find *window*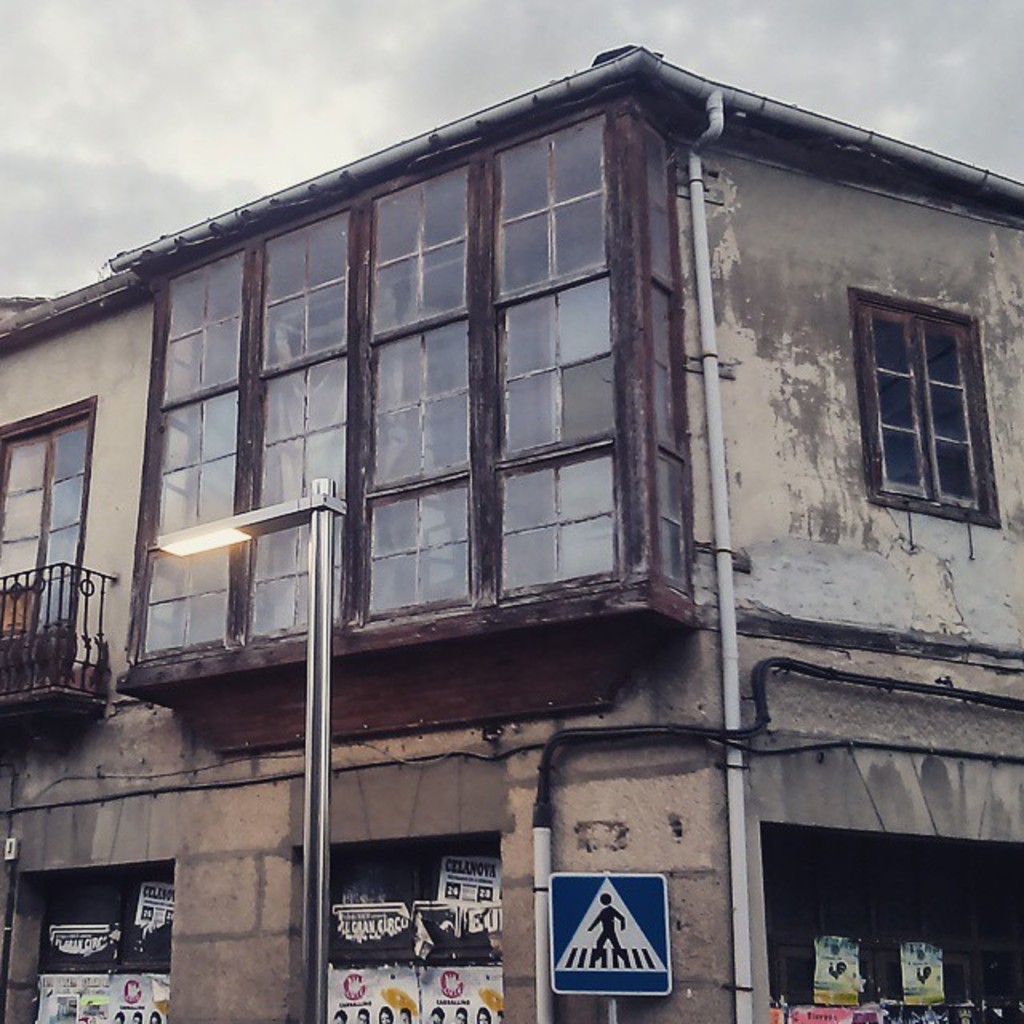
box=[360, 155, 475, 618]
